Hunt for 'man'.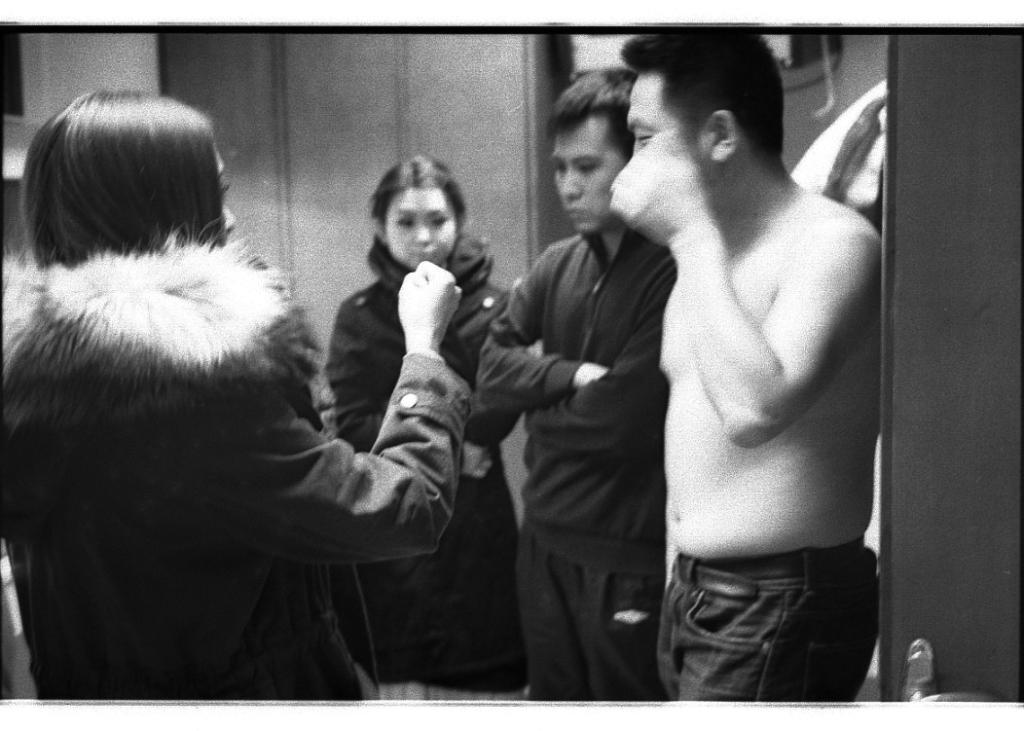
Hunted down at select_region(477, 67, 675, 701).
